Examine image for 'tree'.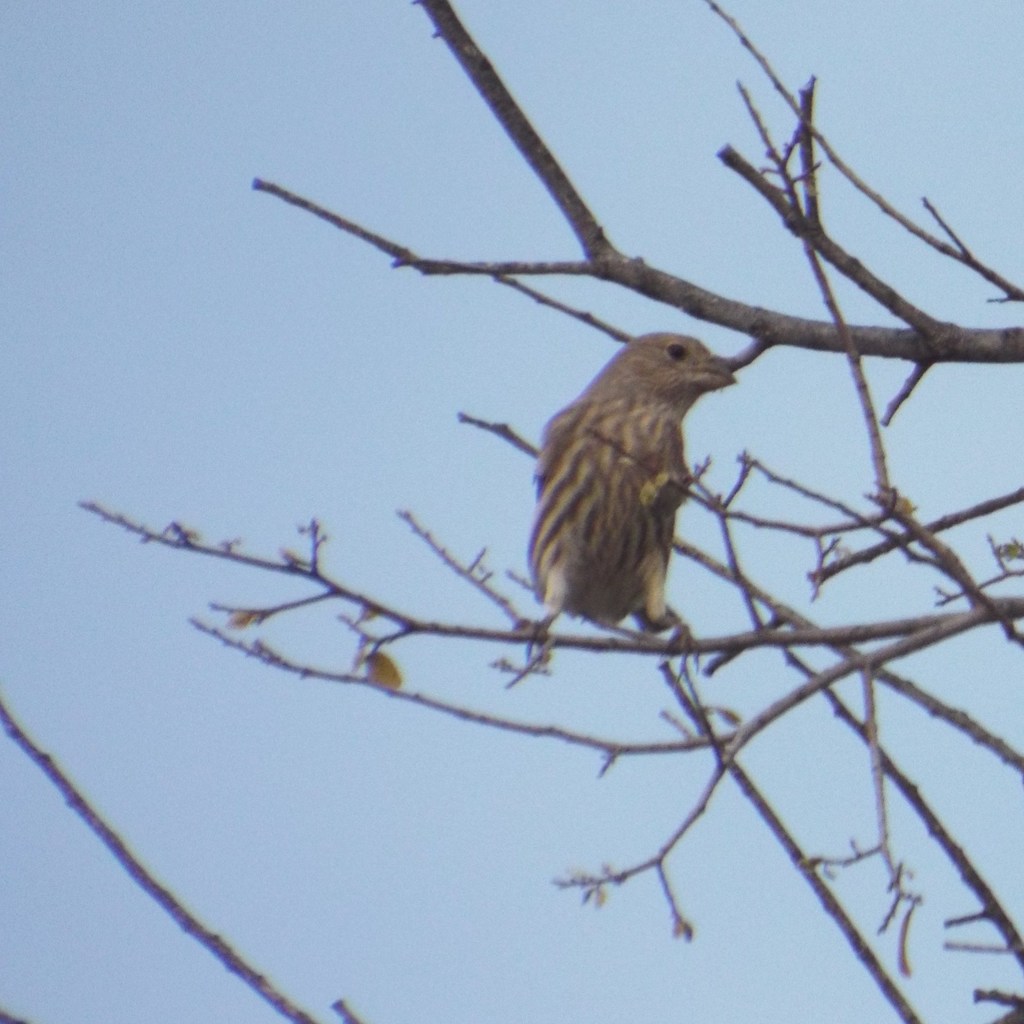
Examination result: x1=97 y1=0 x2=1023 y2=1023.
